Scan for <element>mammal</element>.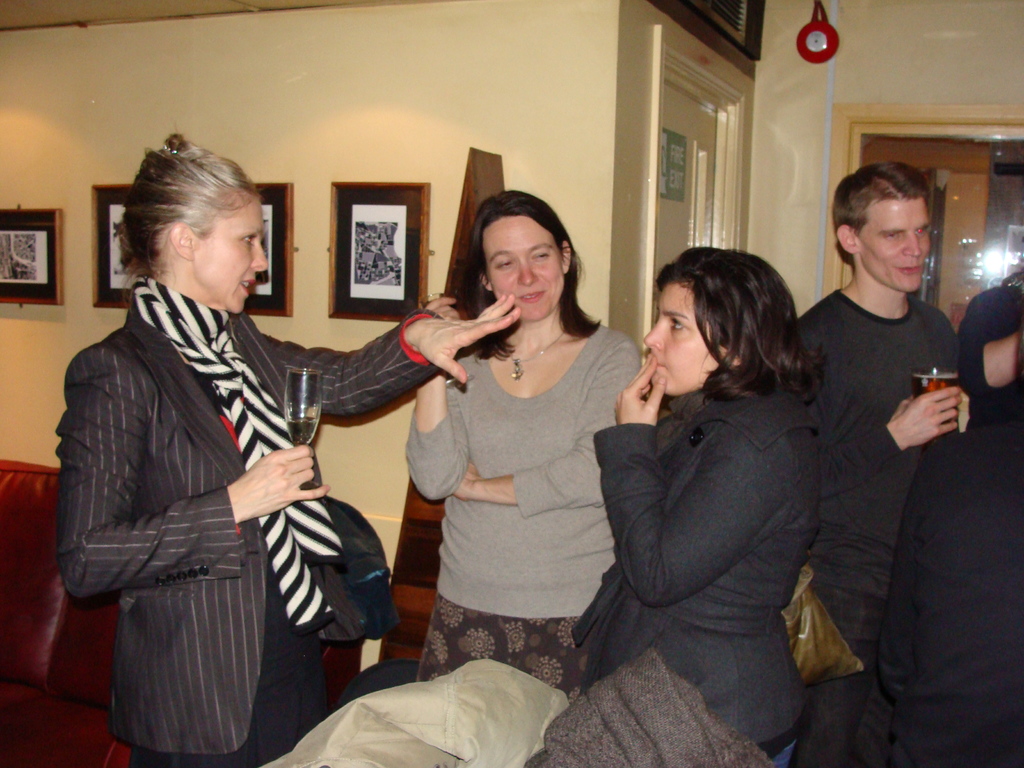
Scan result: pyautogui.locateOnScreen(547, 265, 851, 755).
